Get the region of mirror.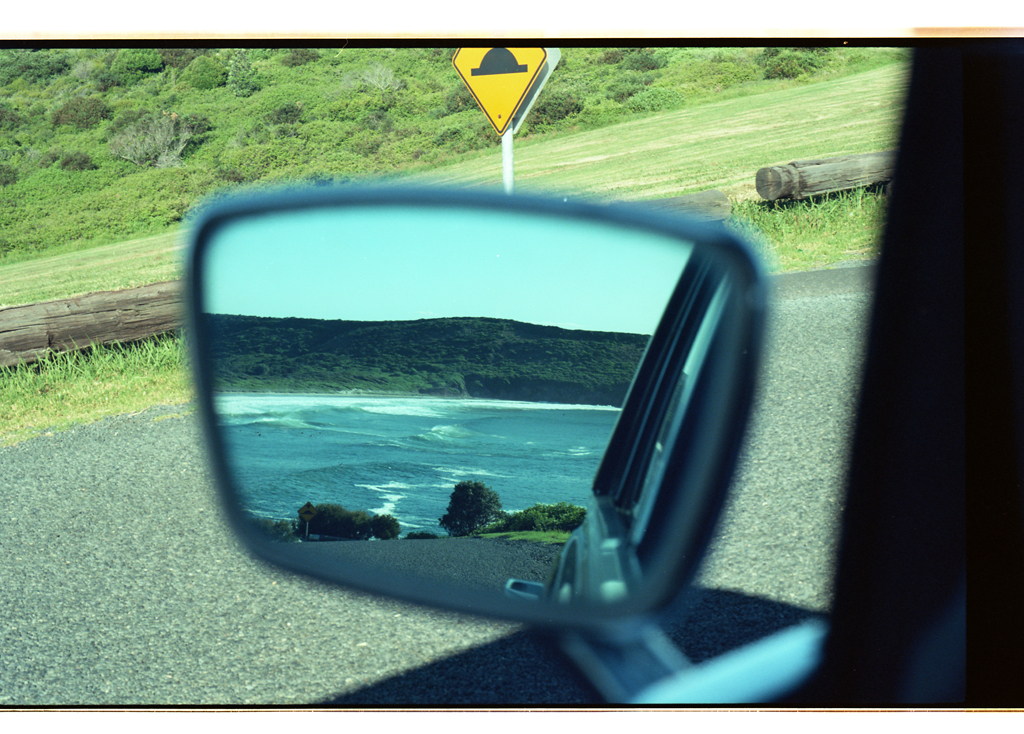
(193,195,734,606).
